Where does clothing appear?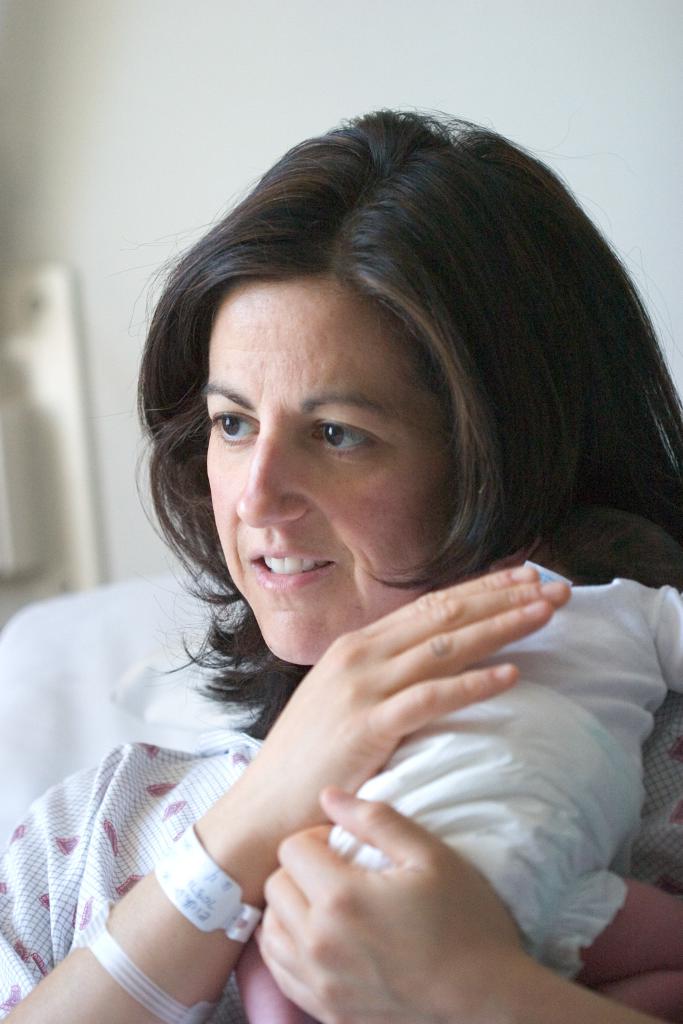
Appears at bbox(3, 683, 316, 1013).
